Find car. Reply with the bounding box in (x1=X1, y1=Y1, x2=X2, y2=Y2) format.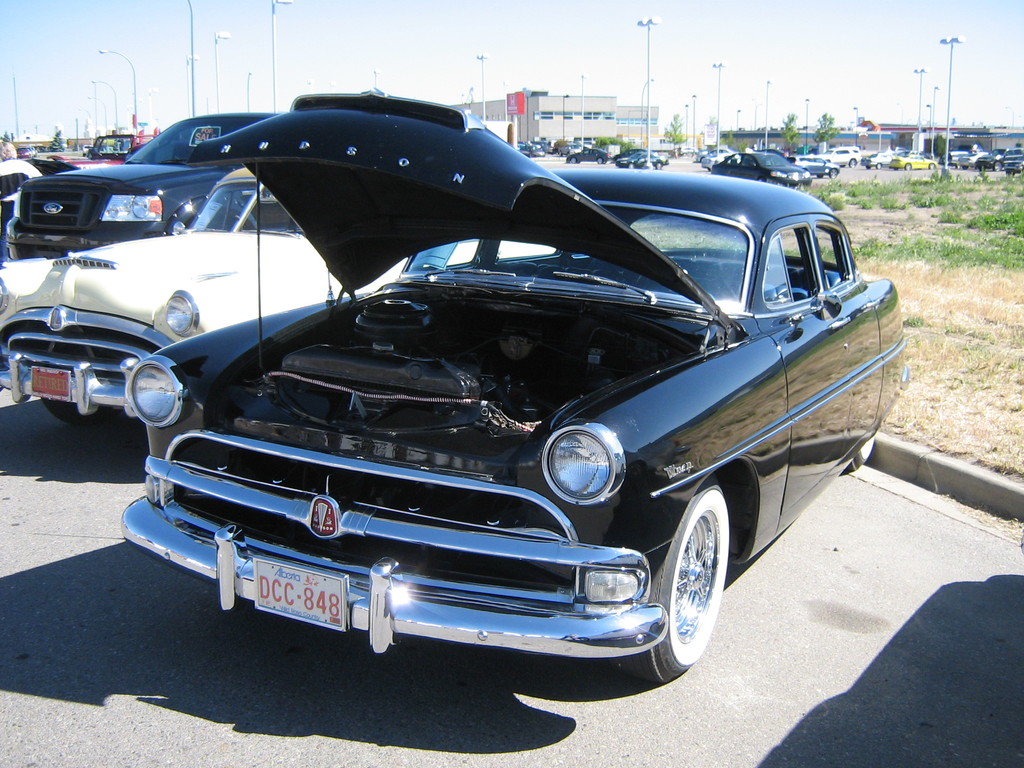
(x1=614, y1=146, x2=671, y2=177).
